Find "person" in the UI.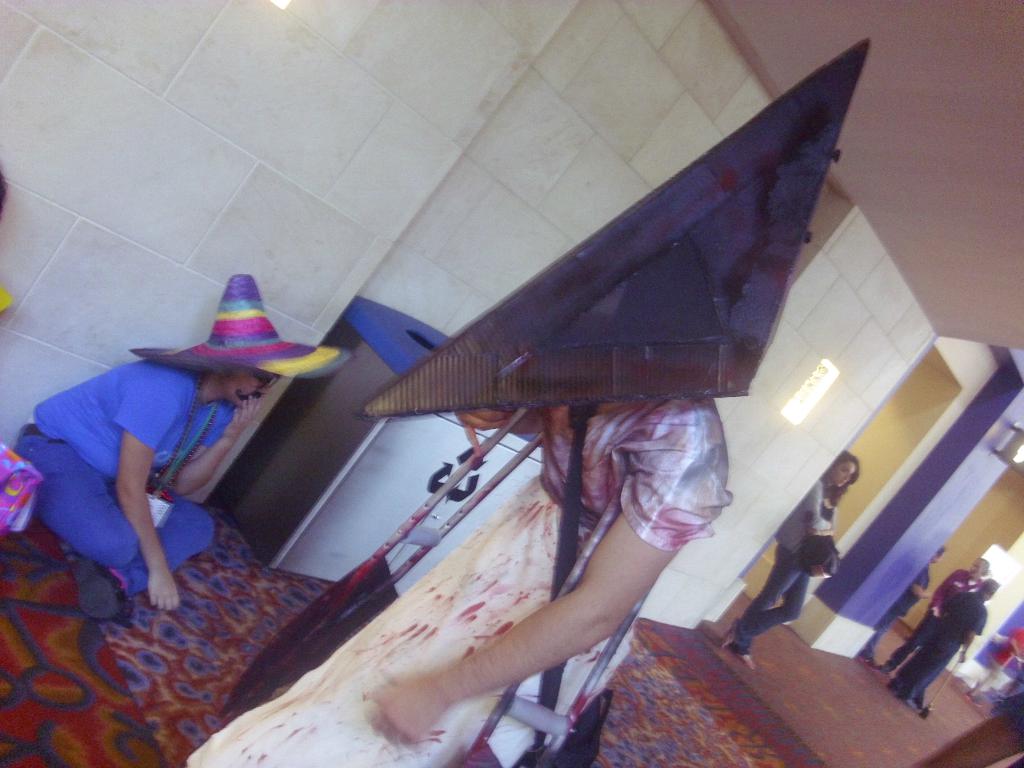
UI element at <region>726, 450, 858, 669</region>.
